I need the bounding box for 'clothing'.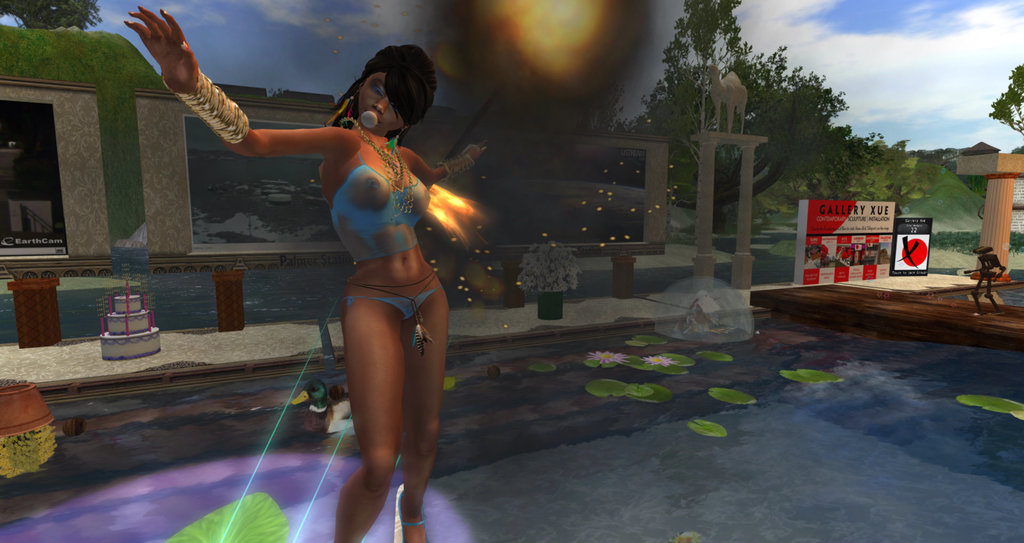
Here it is: [343, 280, 443, 318].
